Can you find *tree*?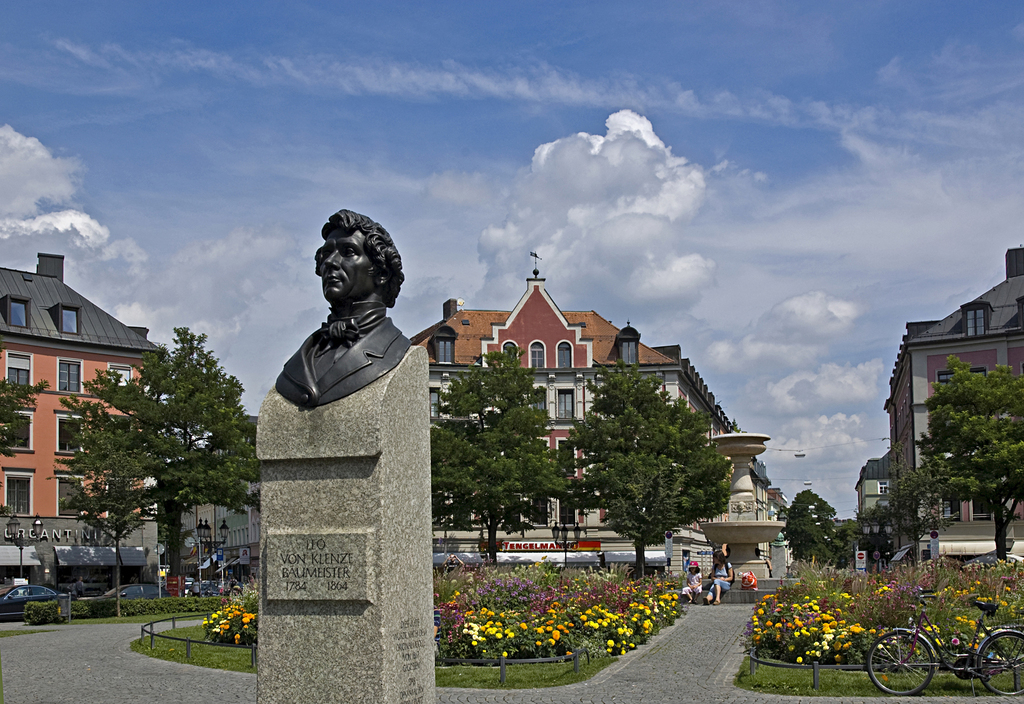
Yes, bounding box: Rect(92, 330, 264, 592).
